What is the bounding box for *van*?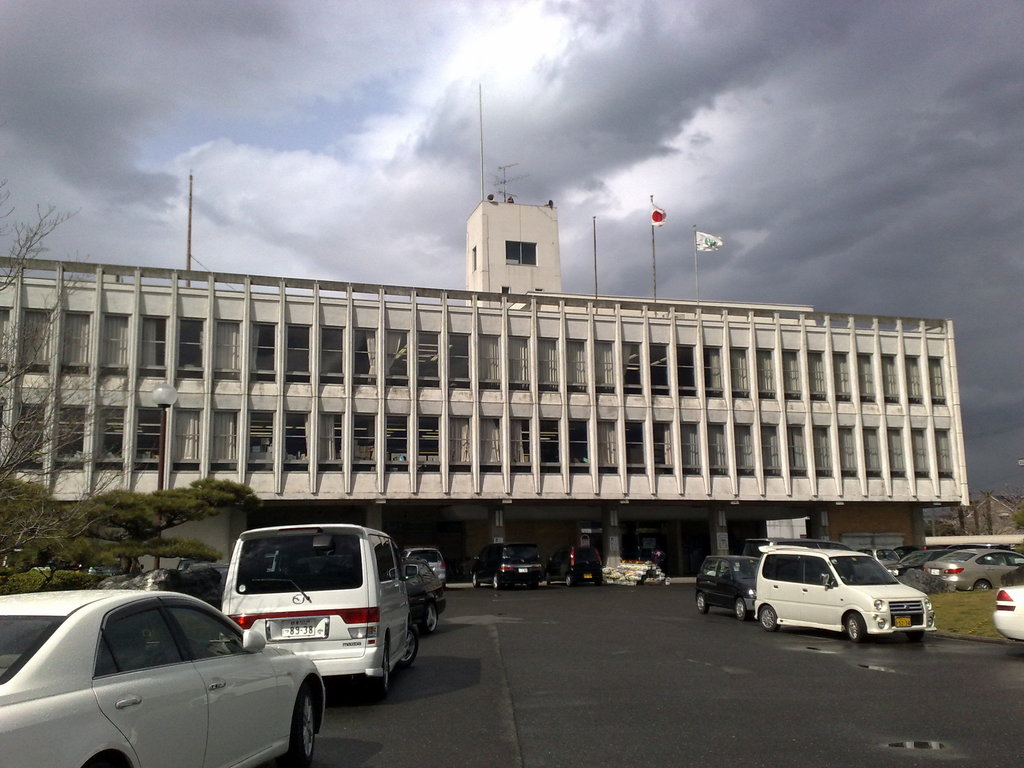
l=218, t=529, r=420, b=699.
